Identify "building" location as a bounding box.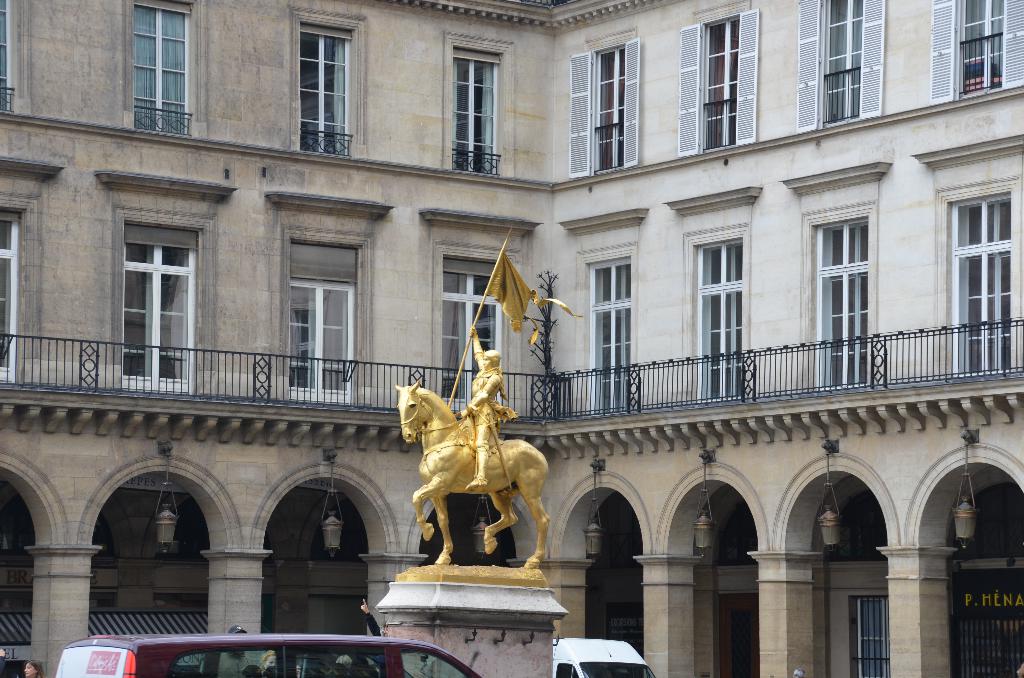
box=[0, 0, 1023, 677].
